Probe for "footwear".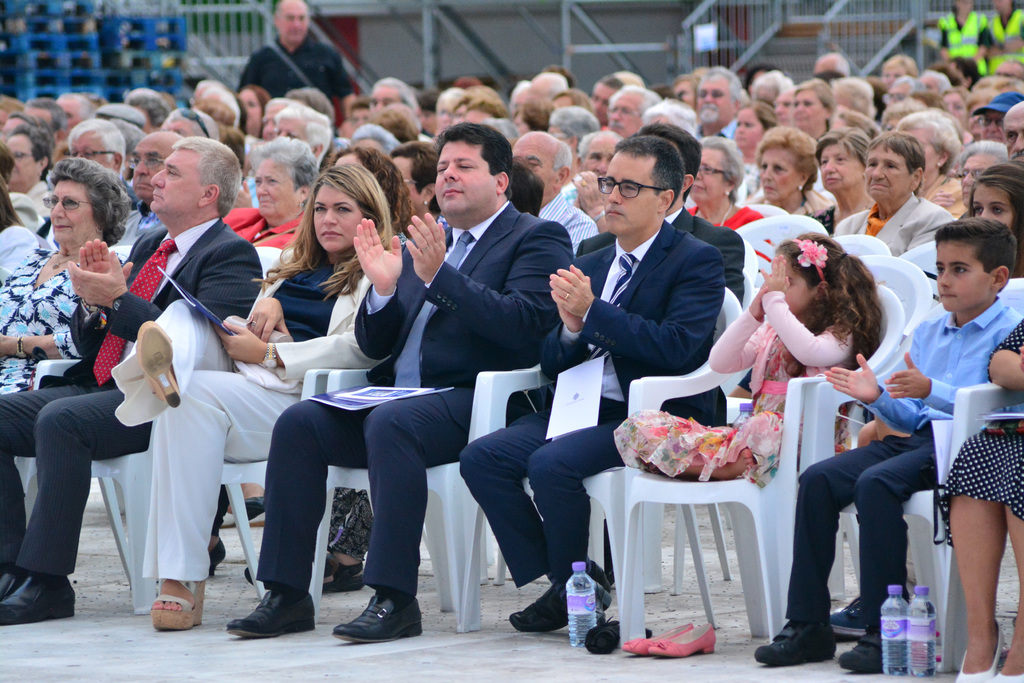
Probe result: [left=623, top=630, right=676, bottom=646].
